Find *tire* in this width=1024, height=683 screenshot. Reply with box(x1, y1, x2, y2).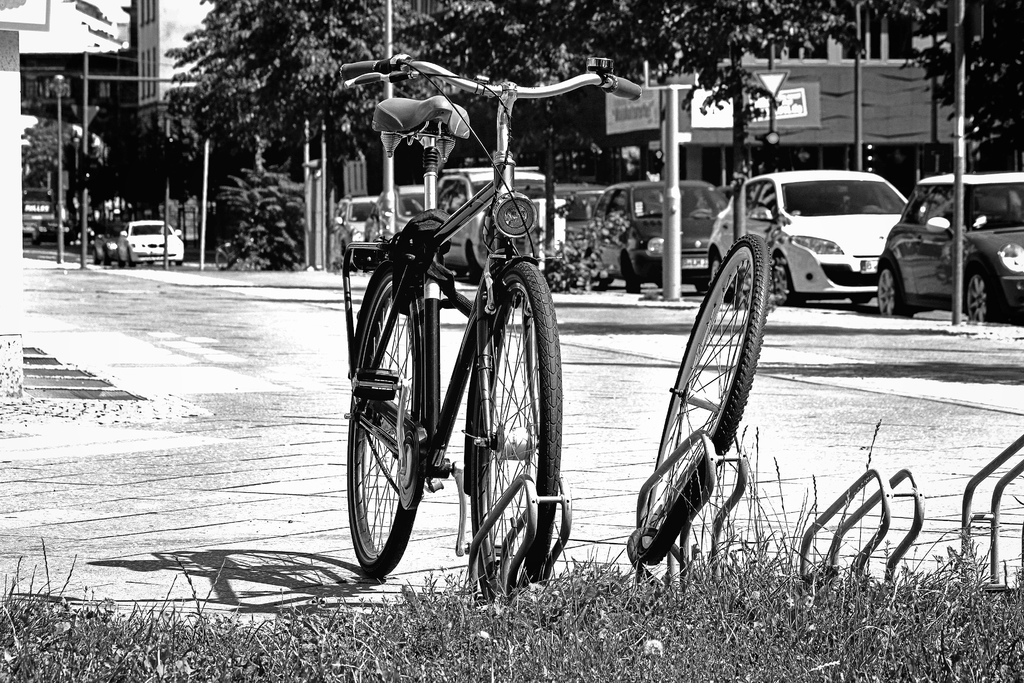
box(970, 262, 1005, 323).
